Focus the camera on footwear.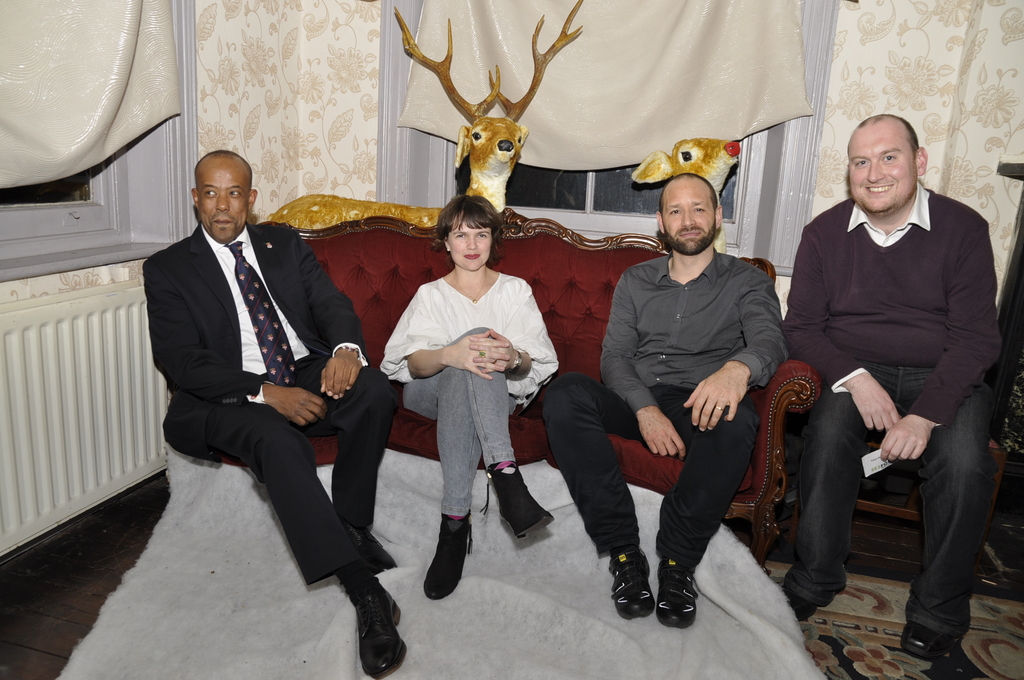
Focus region: box=[785, 587, 812, 628].
